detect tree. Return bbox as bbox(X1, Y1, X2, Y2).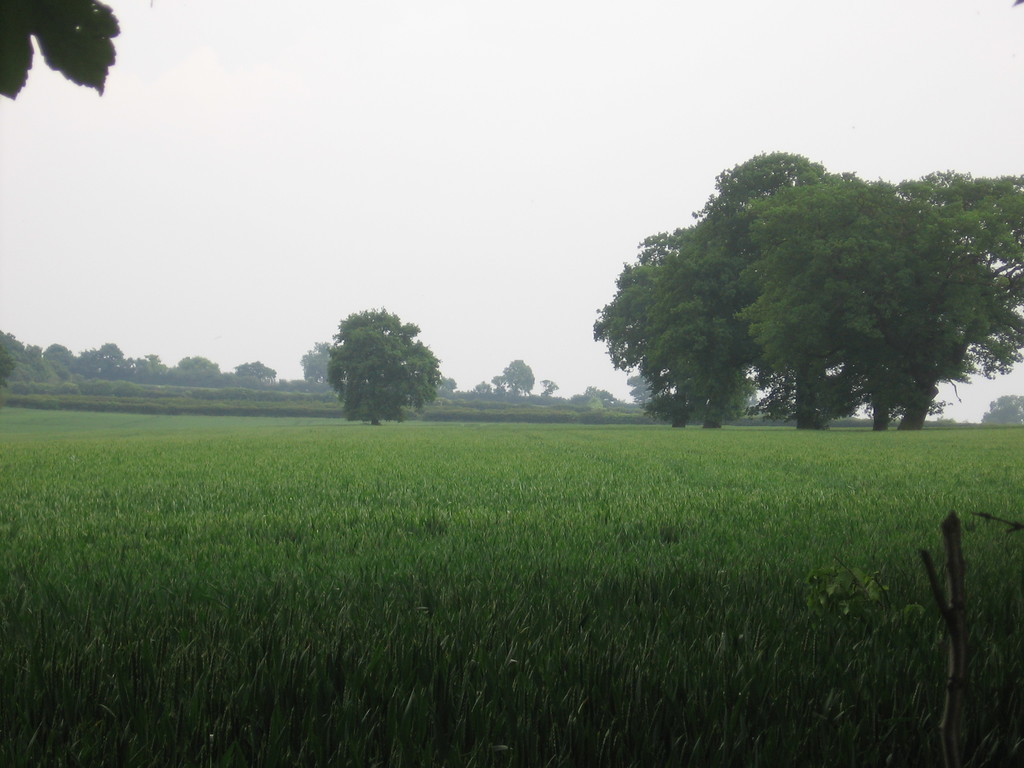
bbox(596, 150, 1023, 438).
